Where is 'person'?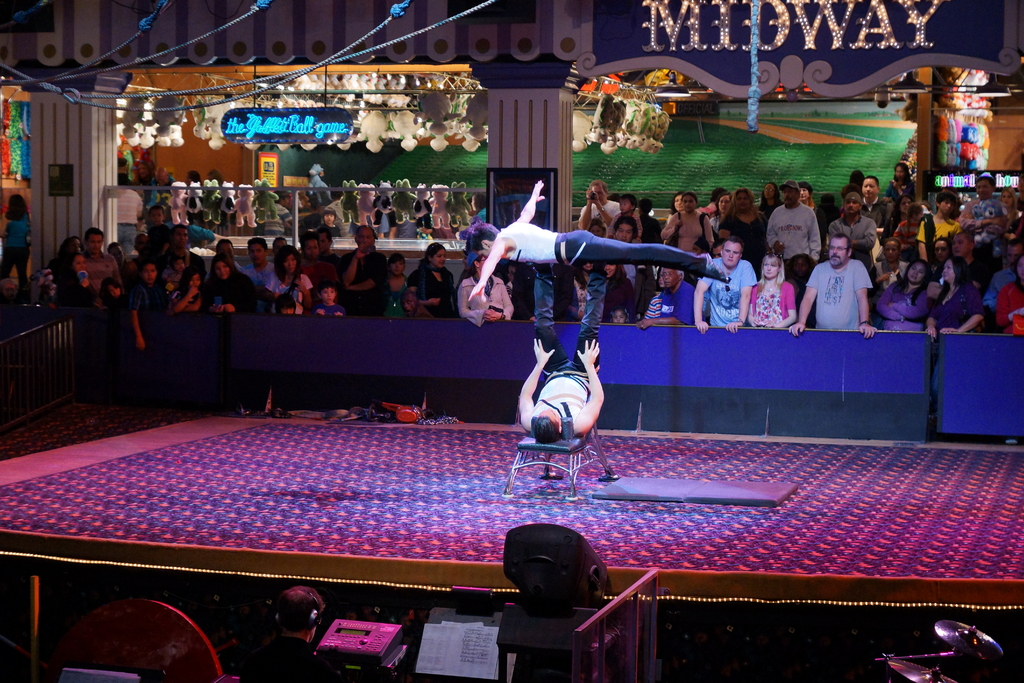
box(802, 221, 886, 344).
